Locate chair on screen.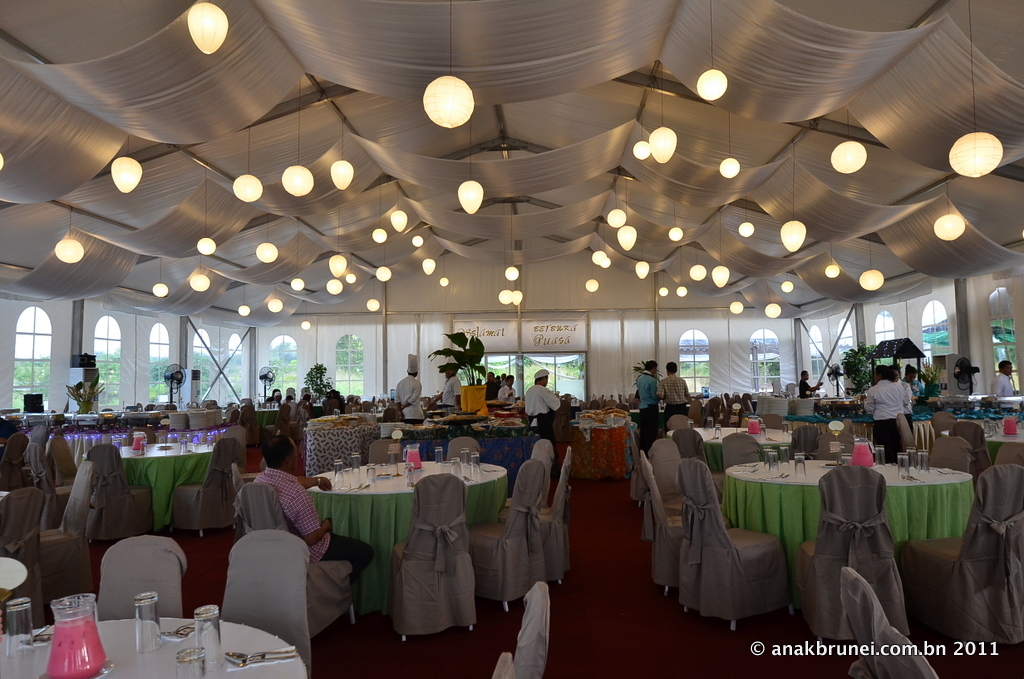
On screen at Rect(173, 406, 229, 430).
